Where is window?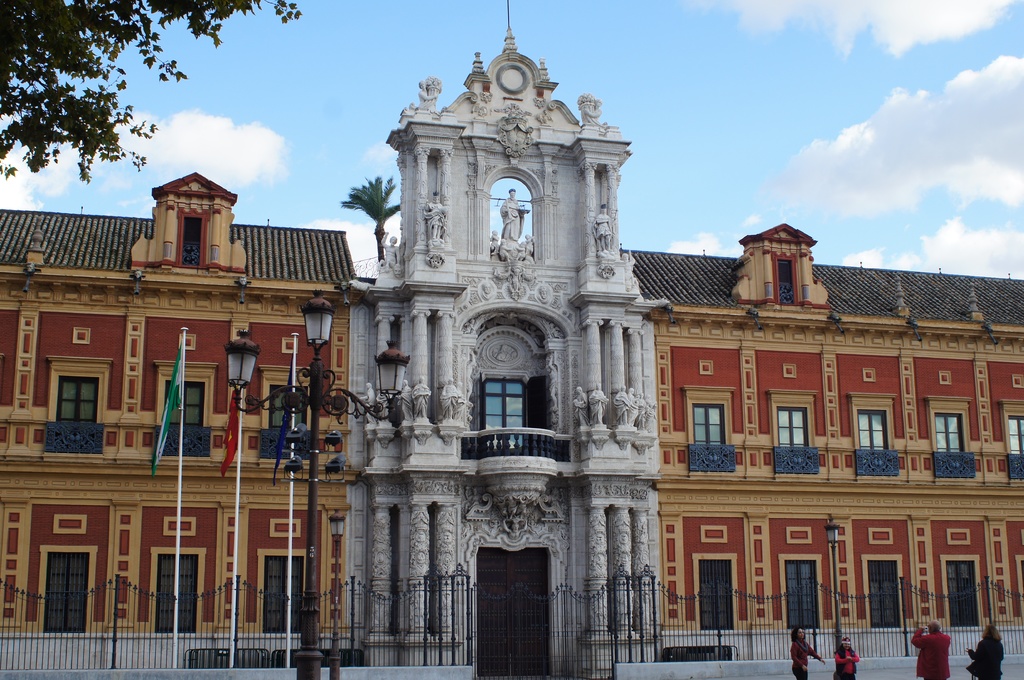
[left=42, top=553, right=86, bottom=633].
